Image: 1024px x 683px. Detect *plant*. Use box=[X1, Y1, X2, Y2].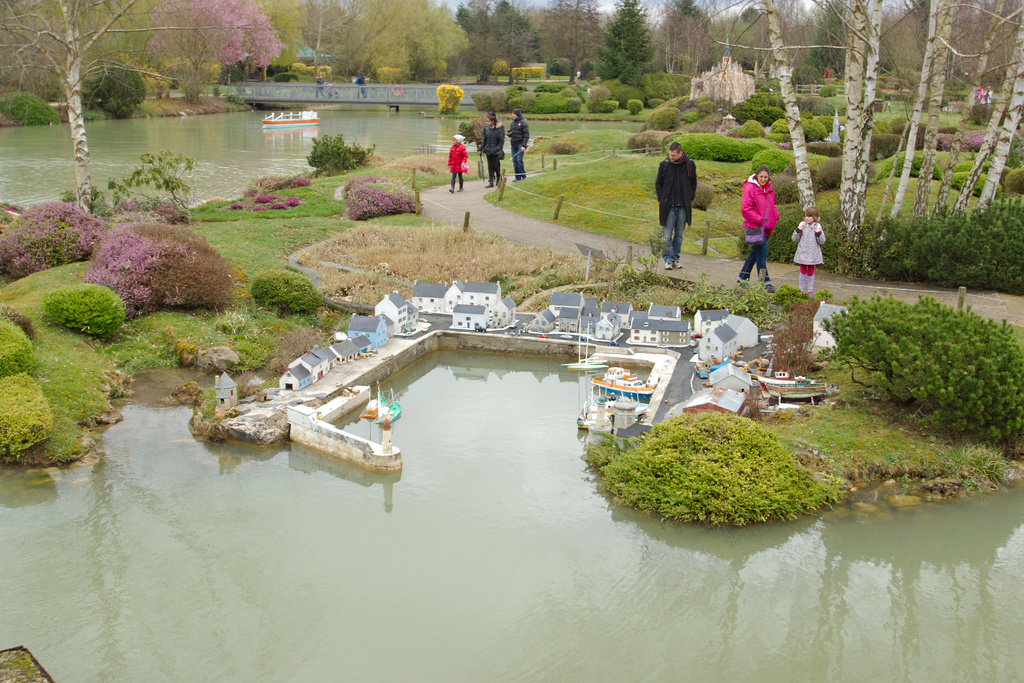
box=[106, 152, 193, 198].
